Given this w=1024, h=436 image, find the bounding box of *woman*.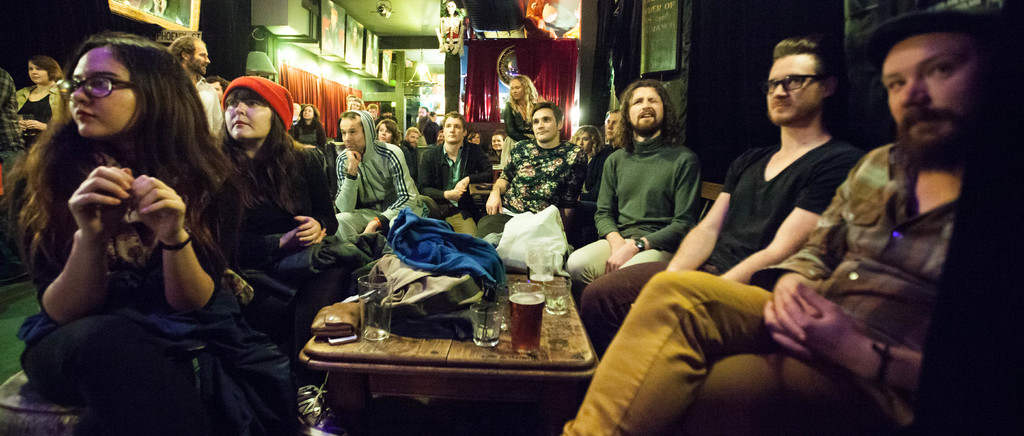
[left=289, top=101, right=325, bottom=149].
